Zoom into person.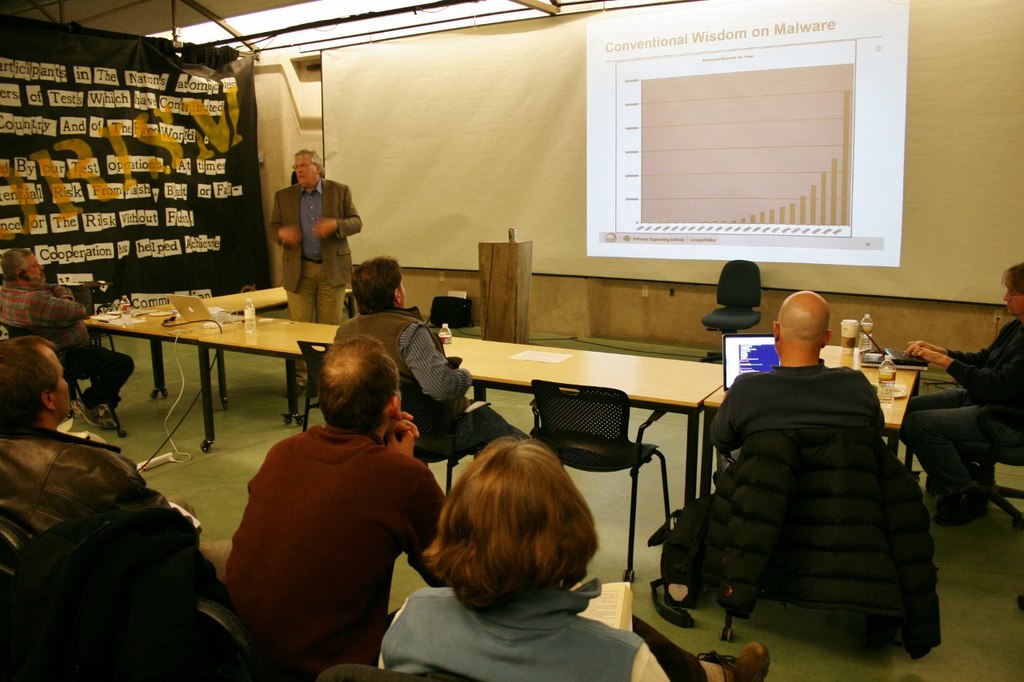
Zoom target: left=382, top=433, right=772, bottom=681.
